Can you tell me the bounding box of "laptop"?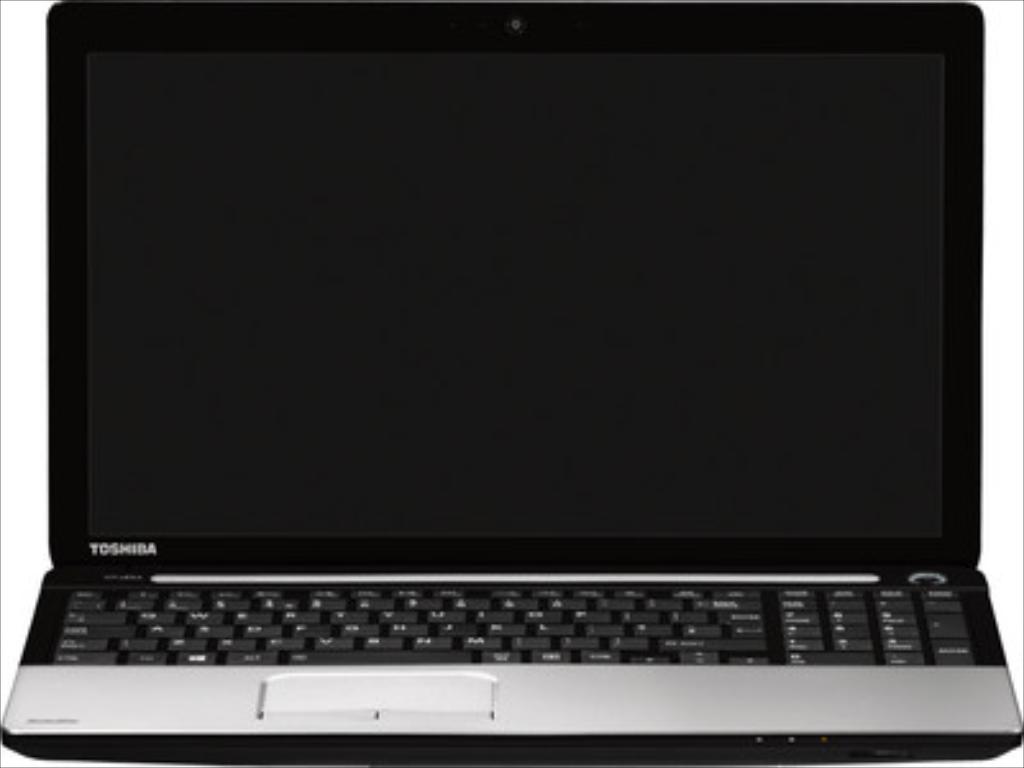
x1=0, y1=0, x2=1021, y2=765.
